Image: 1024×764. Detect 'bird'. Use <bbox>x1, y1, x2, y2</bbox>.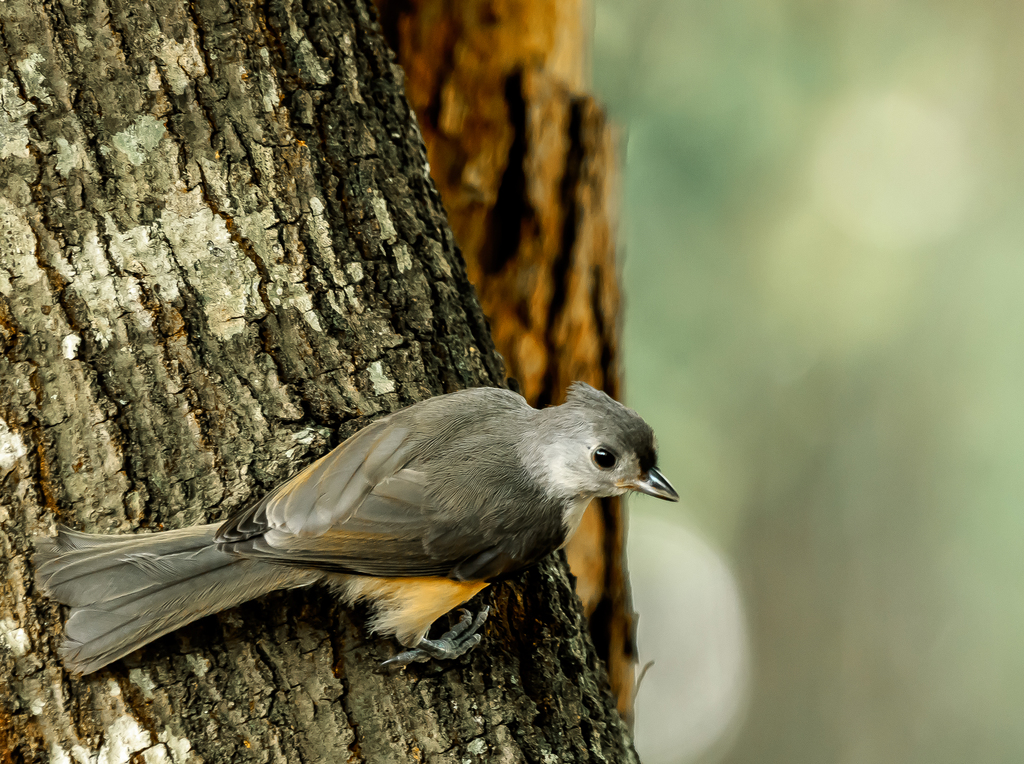
<bbox>88, 395, 667, 685</bbox>.
